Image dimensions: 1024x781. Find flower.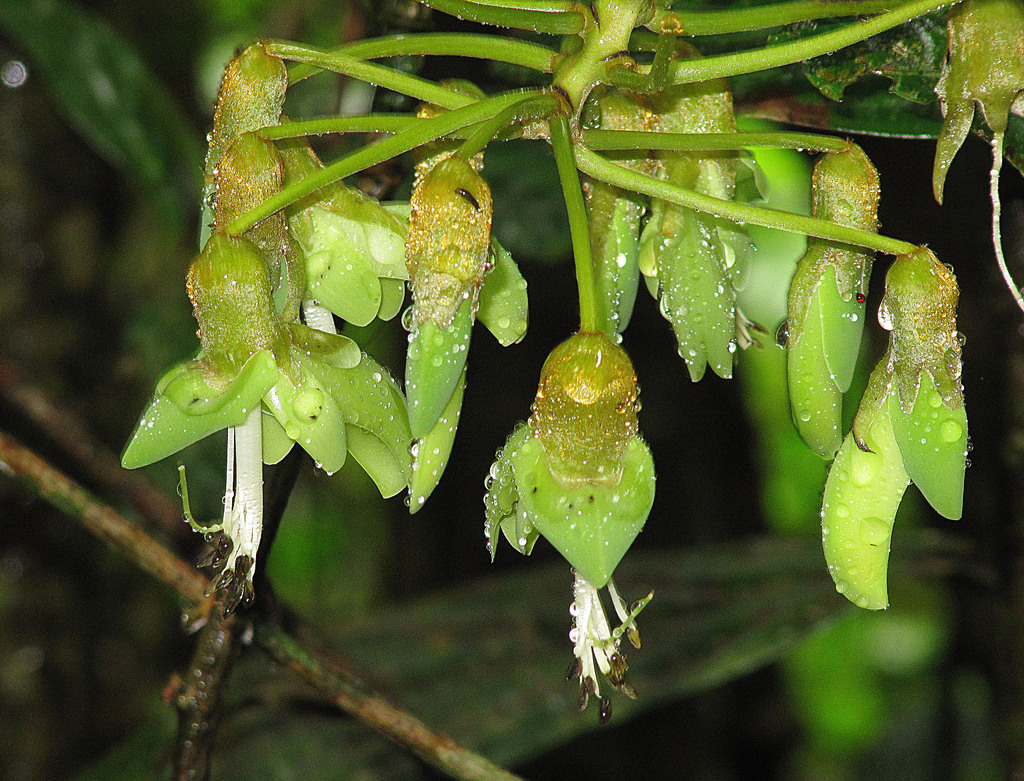
485 305 669 674.
